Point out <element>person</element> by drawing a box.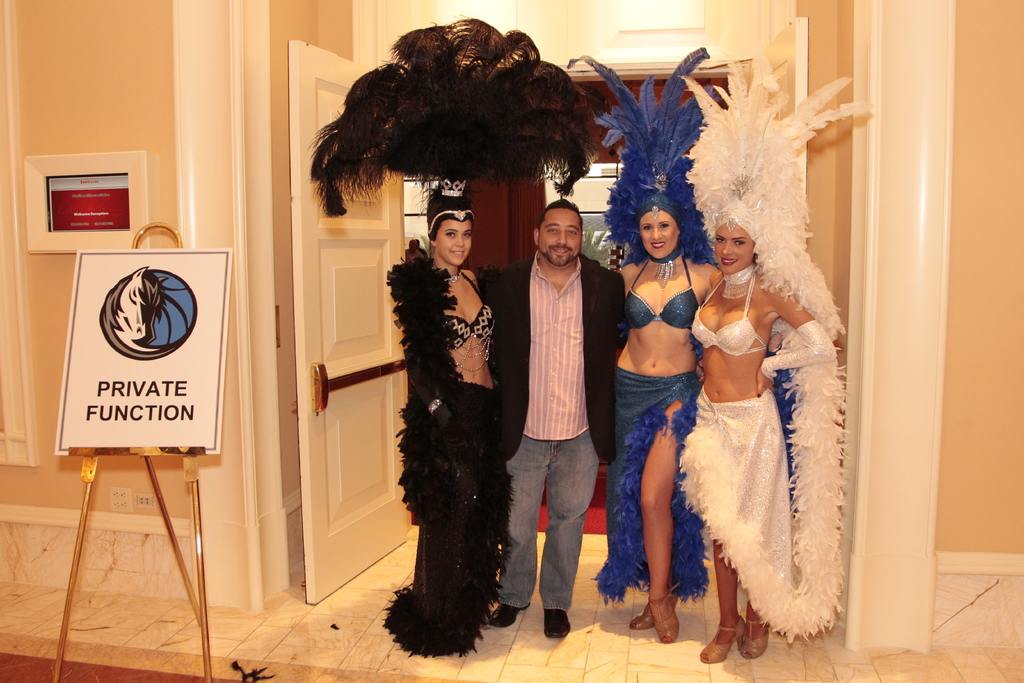
x1=678 y1=216 x2=831 y2=664.
